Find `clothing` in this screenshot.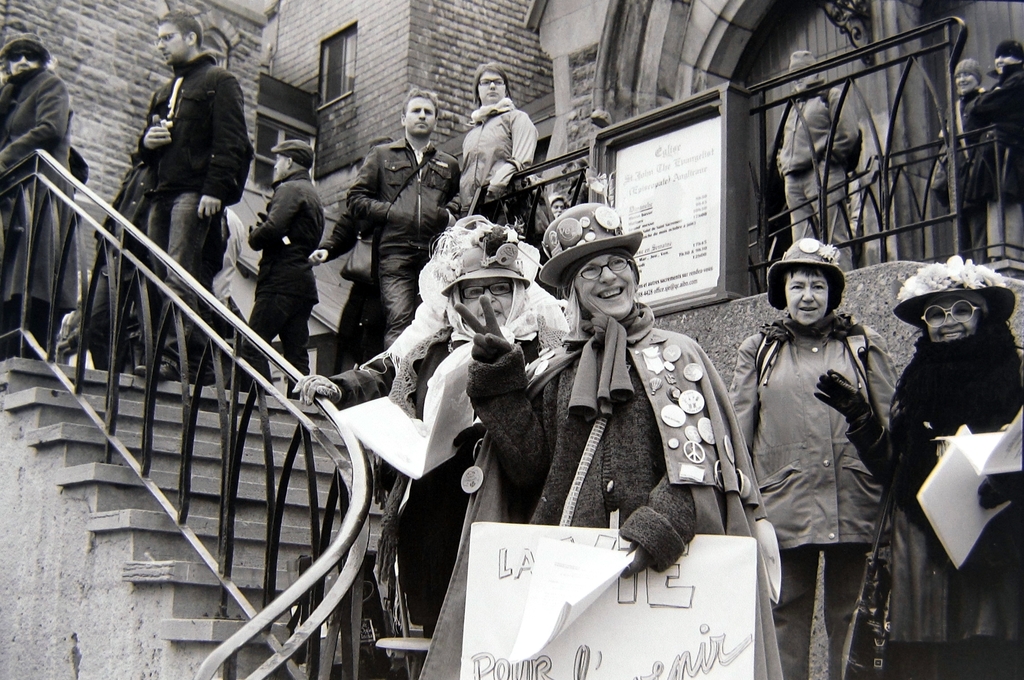
The bounding box for `clothing` is x1=980 y1=56 x2=1023 y2=280.
